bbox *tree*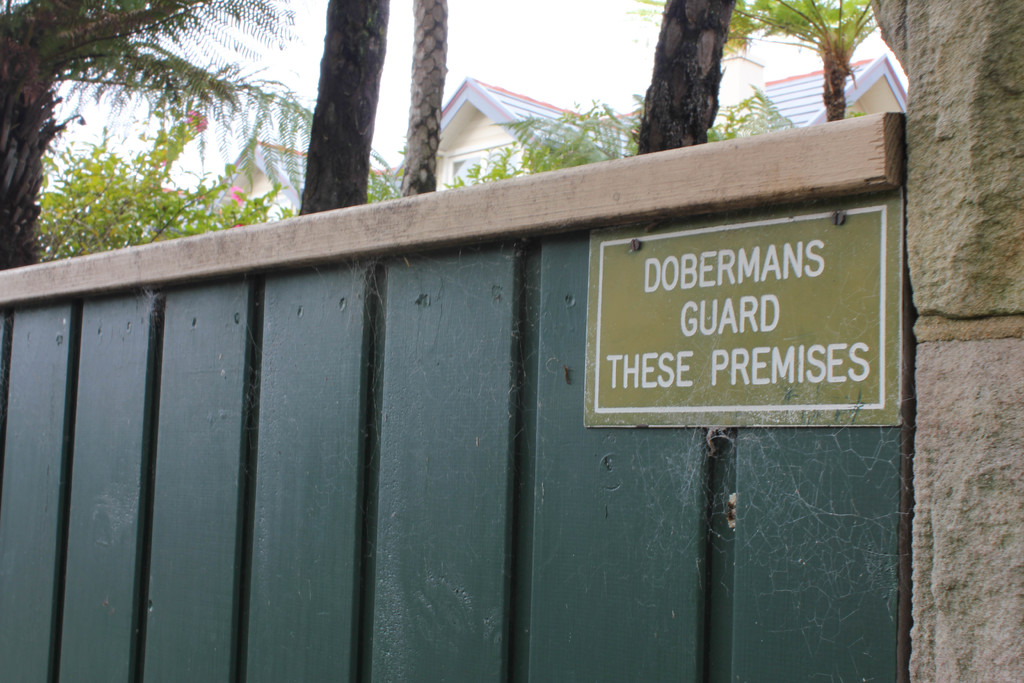
BBox(273, 13, 405, 208)
